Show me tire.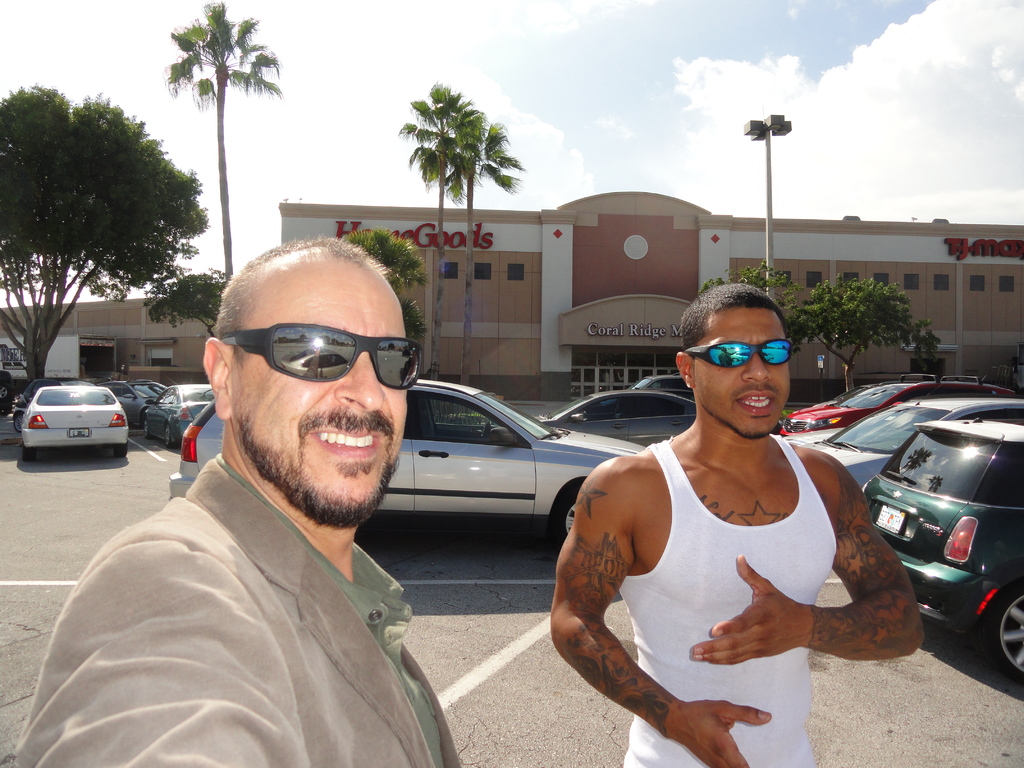
tire is here: [554, 476, 606, 548].
